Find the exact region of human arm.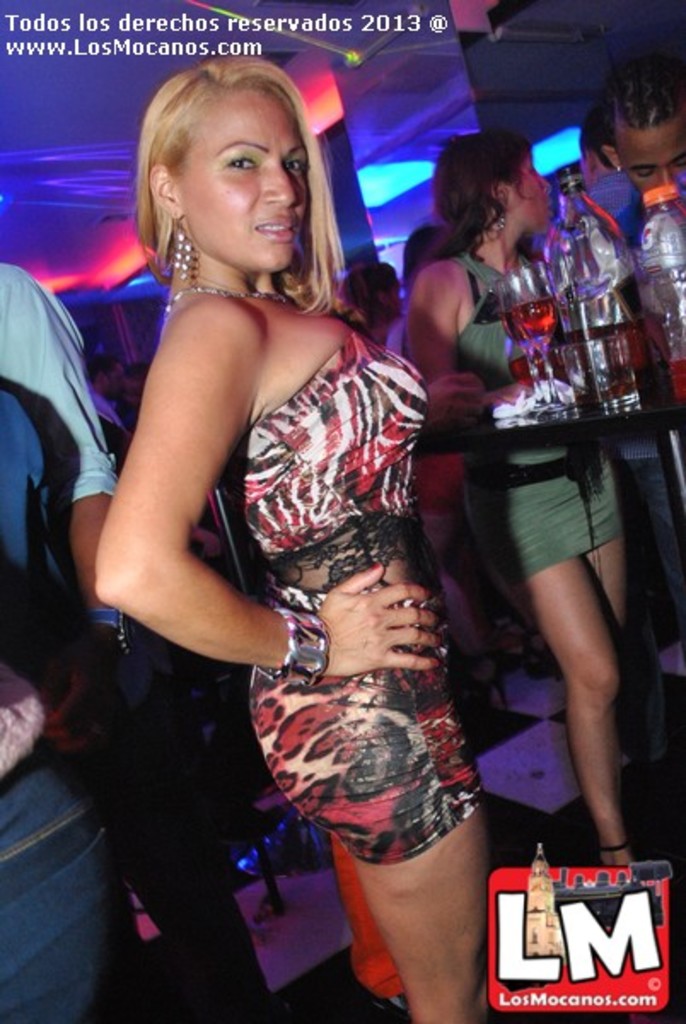
Exact region: BBox(406, 265, 536, 423).
